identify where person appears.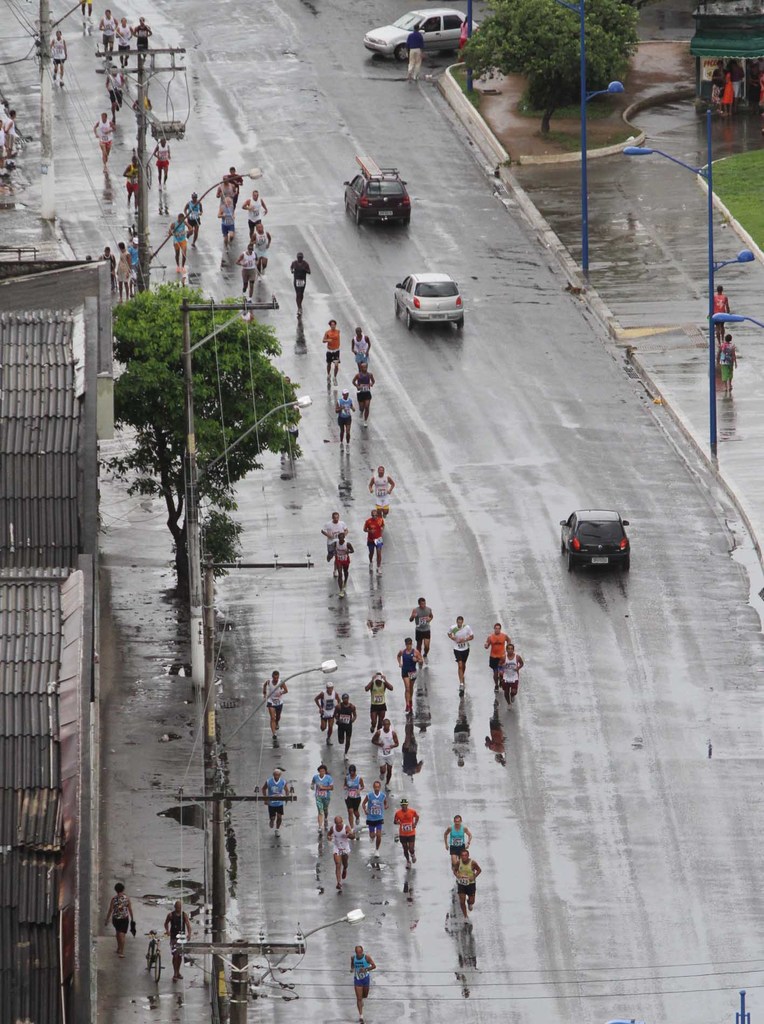
Appears at {"left": 497, "top": 643, "right": 519, "bottom": 696}.
